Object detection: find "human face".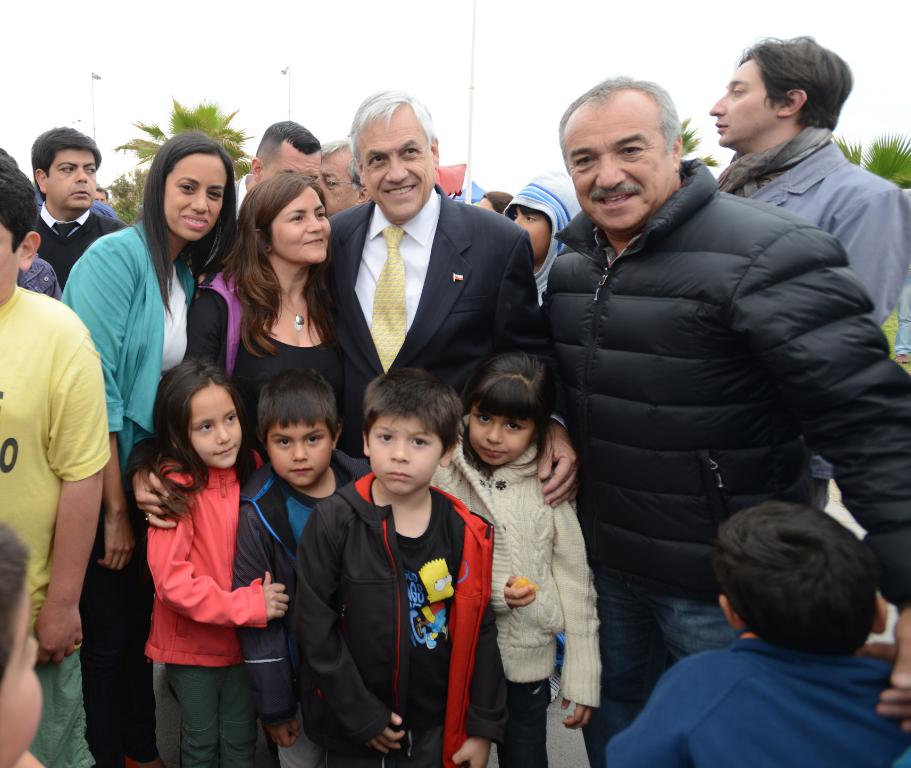
<box>511,211,553,267</box>.
